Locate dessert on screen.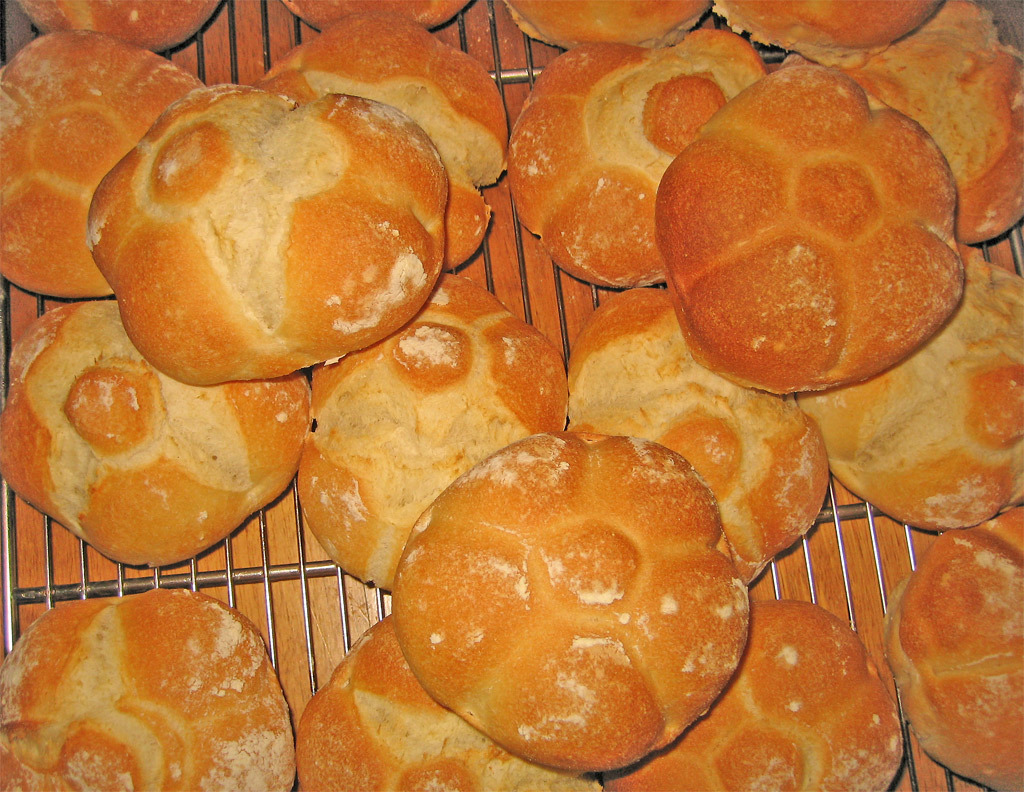
On screen at l=510, t=0, r=697, b=52.
